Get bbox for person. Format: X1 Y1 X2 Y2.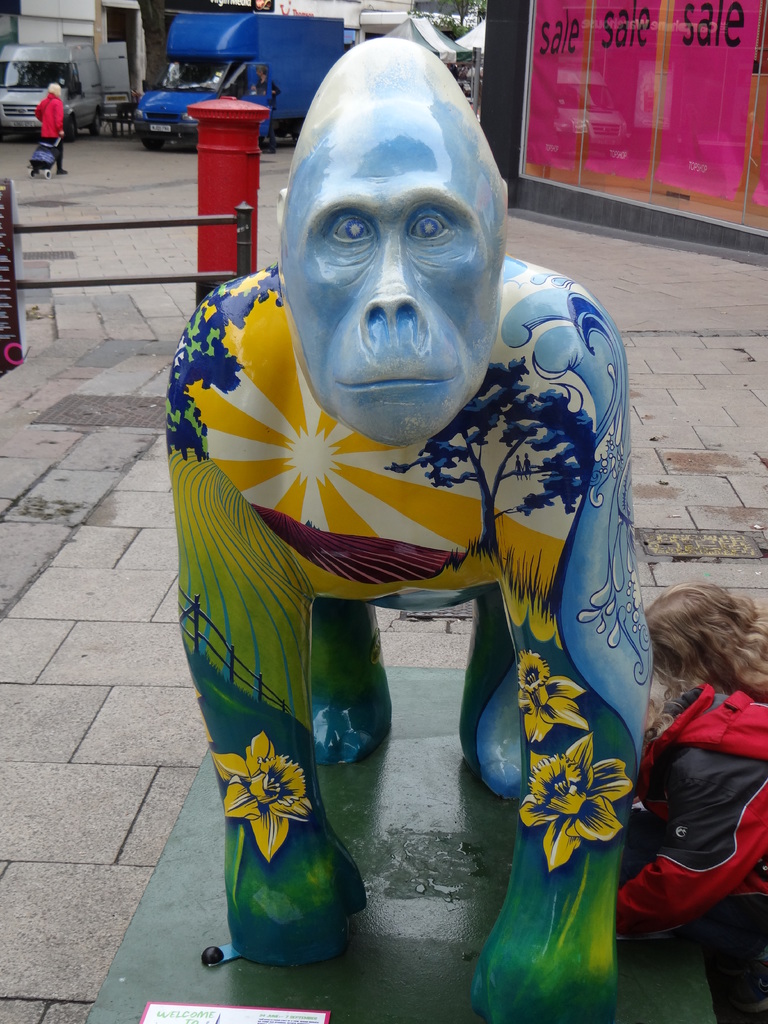
627 561 766 970.
